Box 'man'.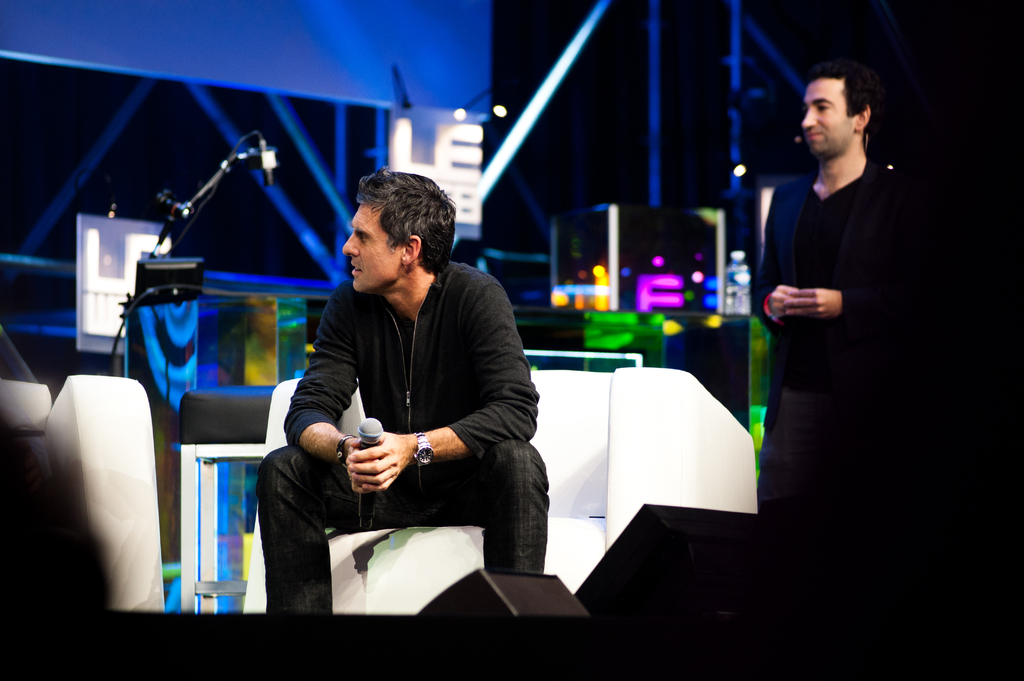
262:202:553:622.
